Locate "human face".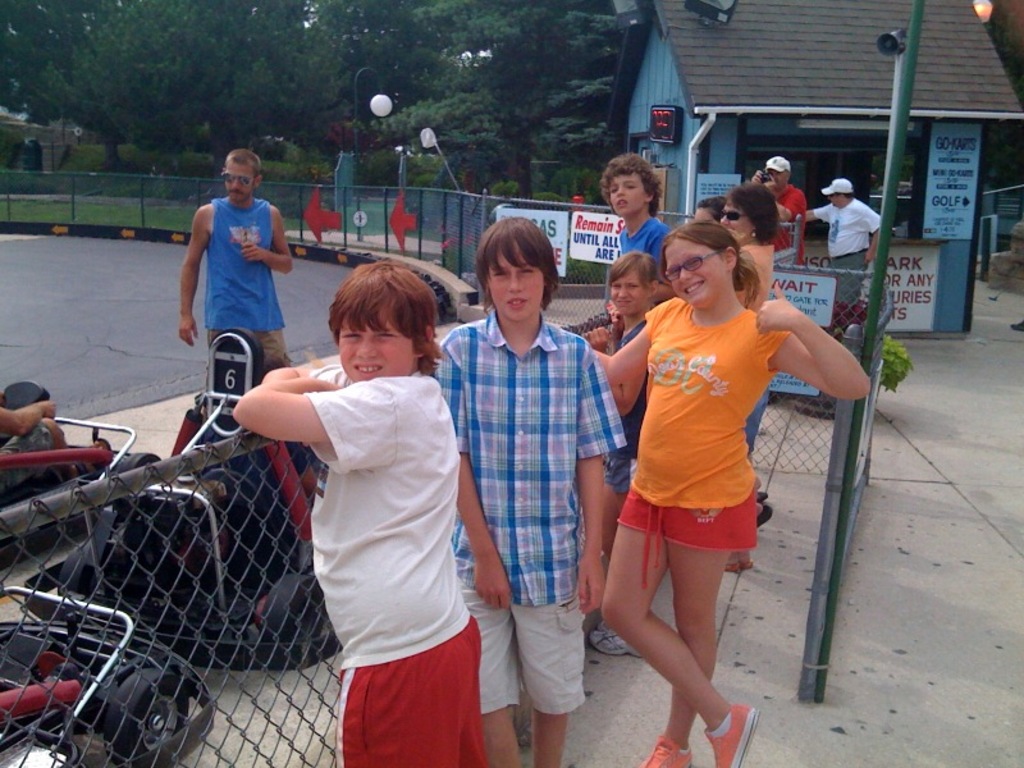
Bounding box: left=827, top=192, right=846, bottom=206.
